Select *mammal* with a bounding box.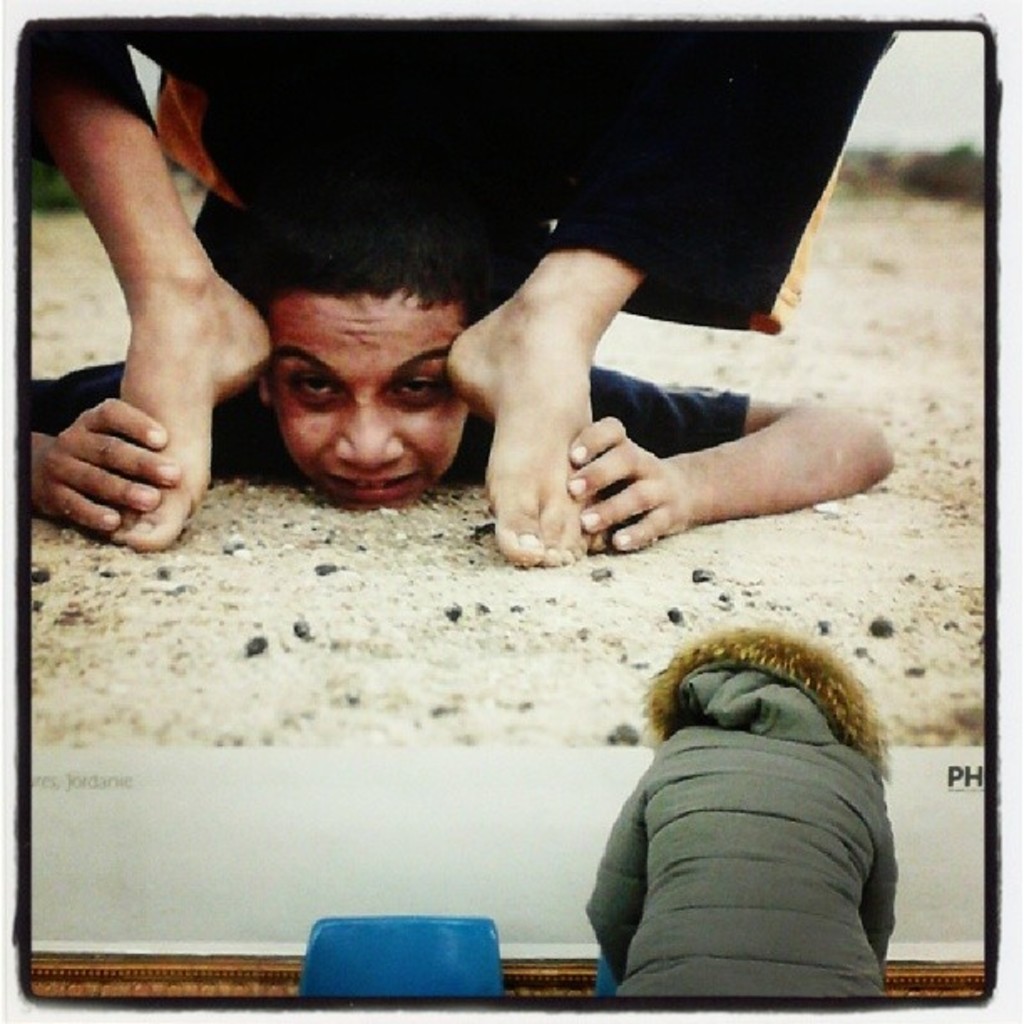
crop(13, 192, 900, 550).
